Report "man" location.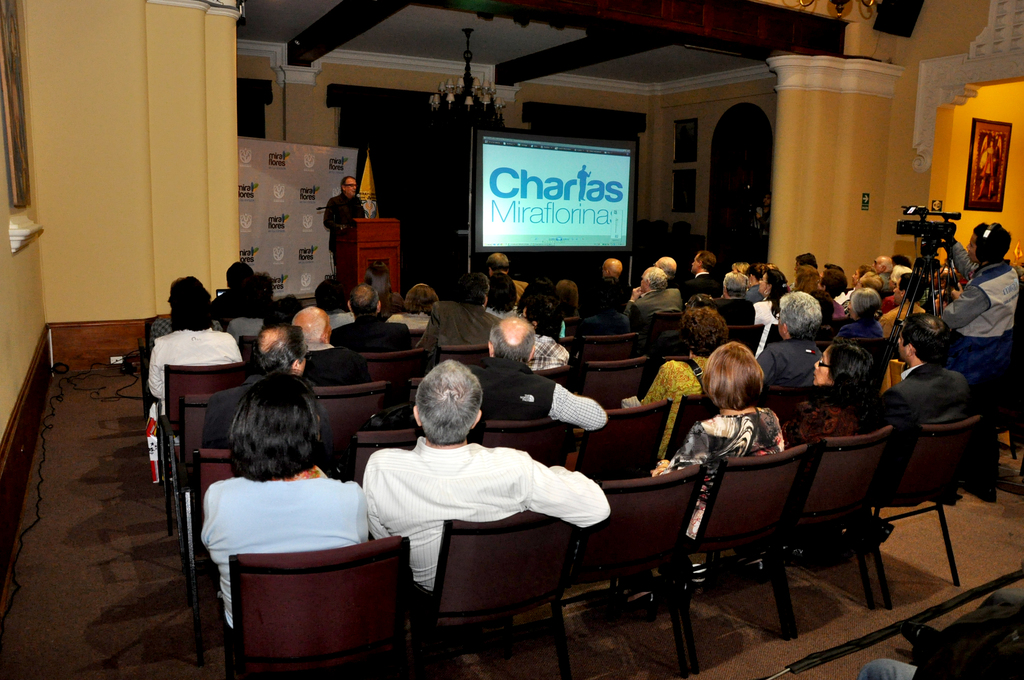
Report: l=413, t=272, r=504, b=367.
